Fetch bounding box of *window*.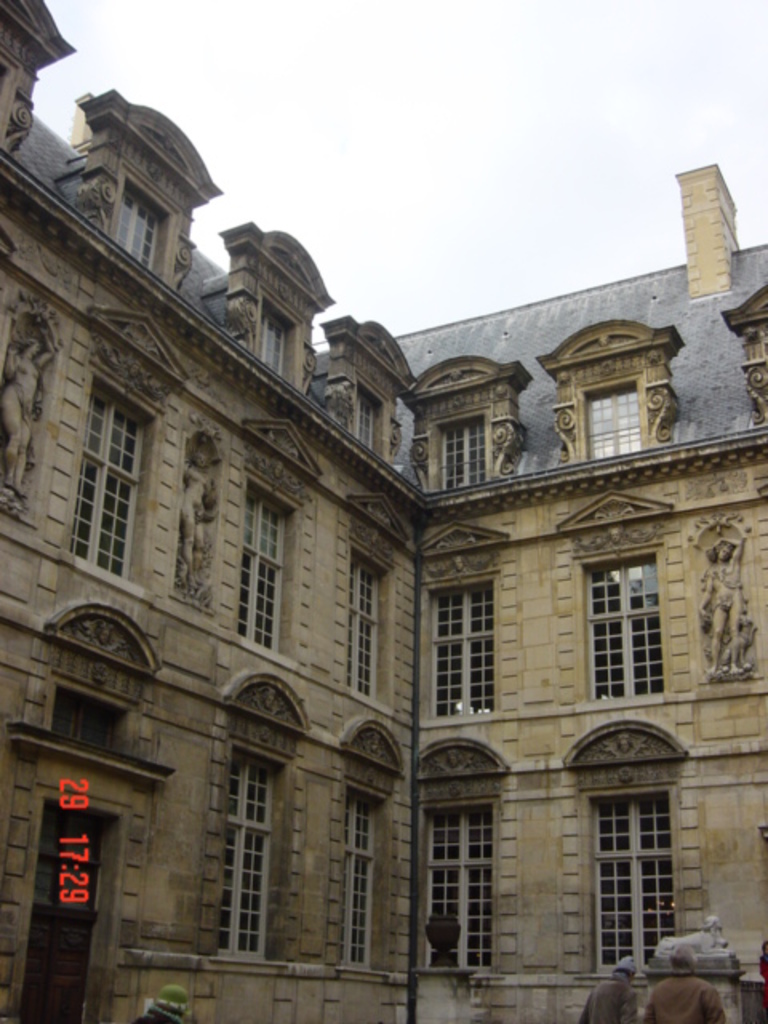
Bbox: (339,794,370,970).
